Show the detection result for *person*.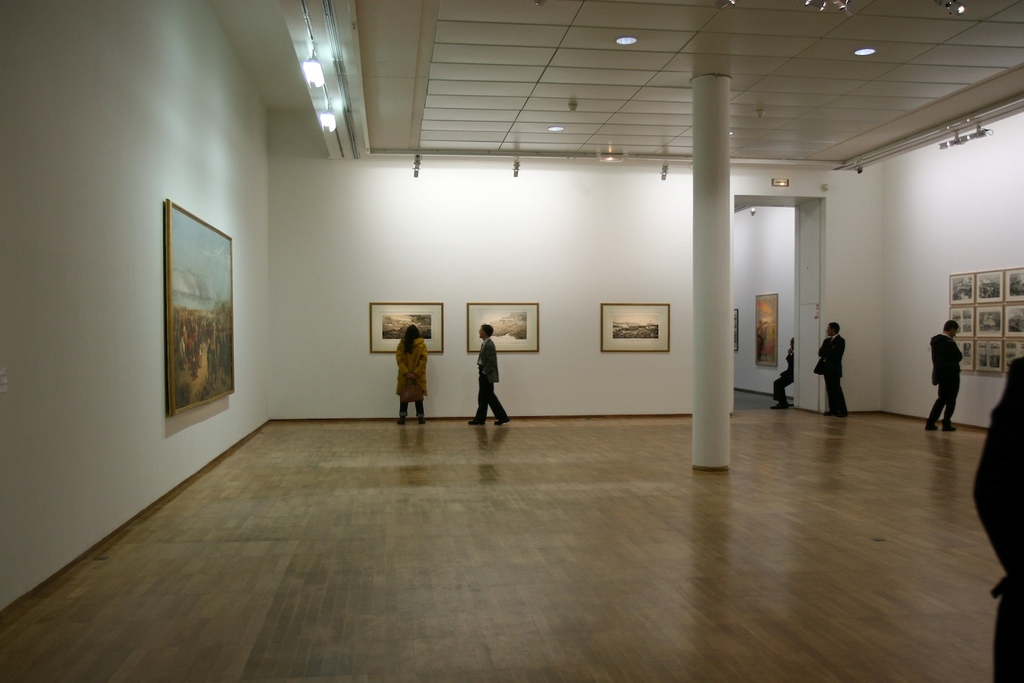
(769, 335, 793, 409).
